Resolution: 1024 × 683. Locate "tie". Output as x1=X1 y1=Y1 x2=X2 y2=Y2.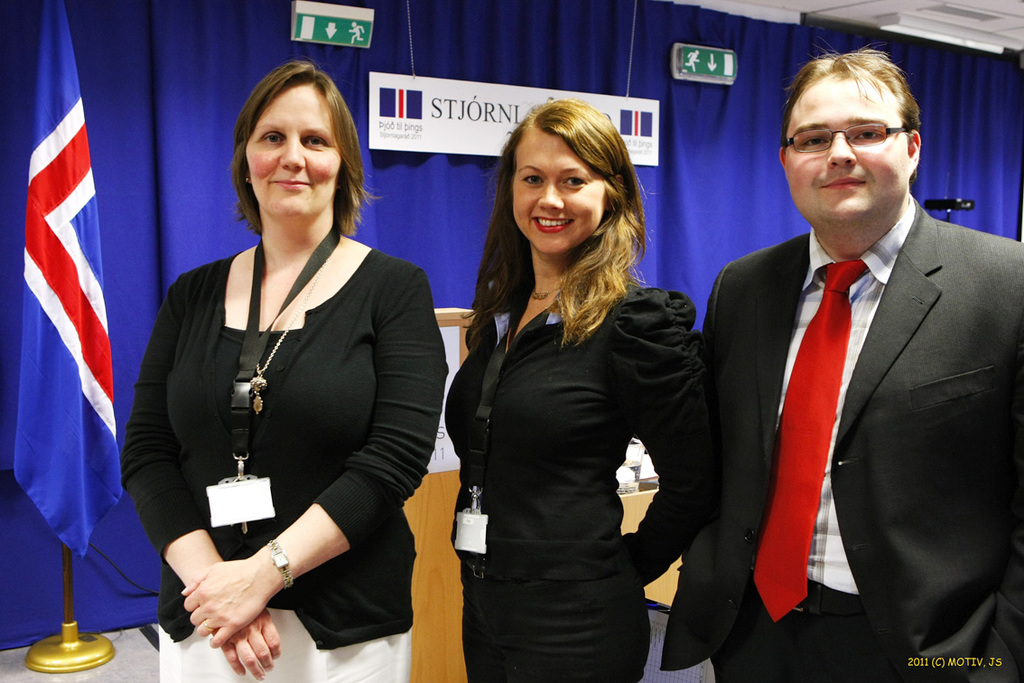
x1=745 y1=255 x2=871 y2=622.
